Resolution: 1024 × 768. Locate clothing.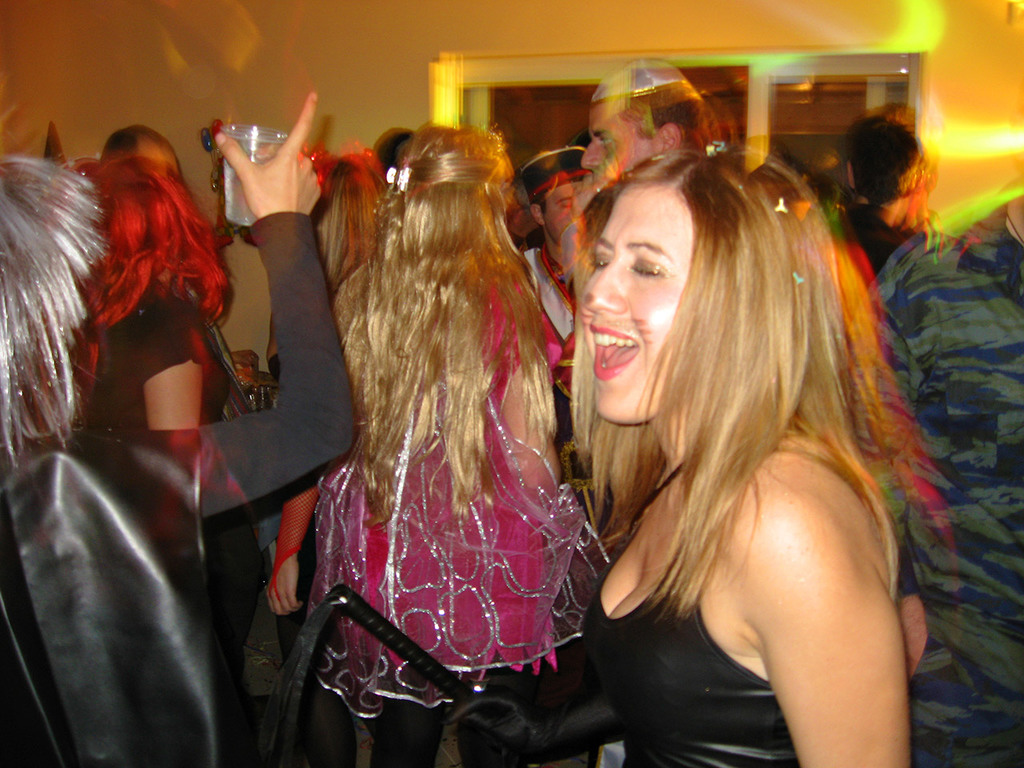
rect(287, 262, 610, 718).
